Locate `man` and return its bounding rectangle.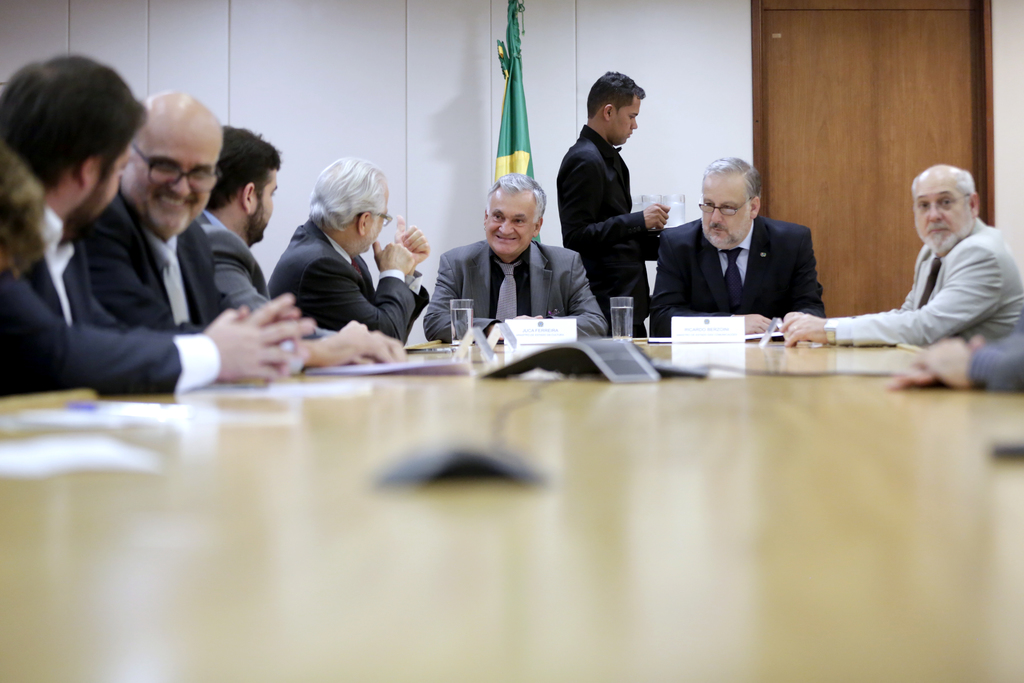
888:306:1023:393.
